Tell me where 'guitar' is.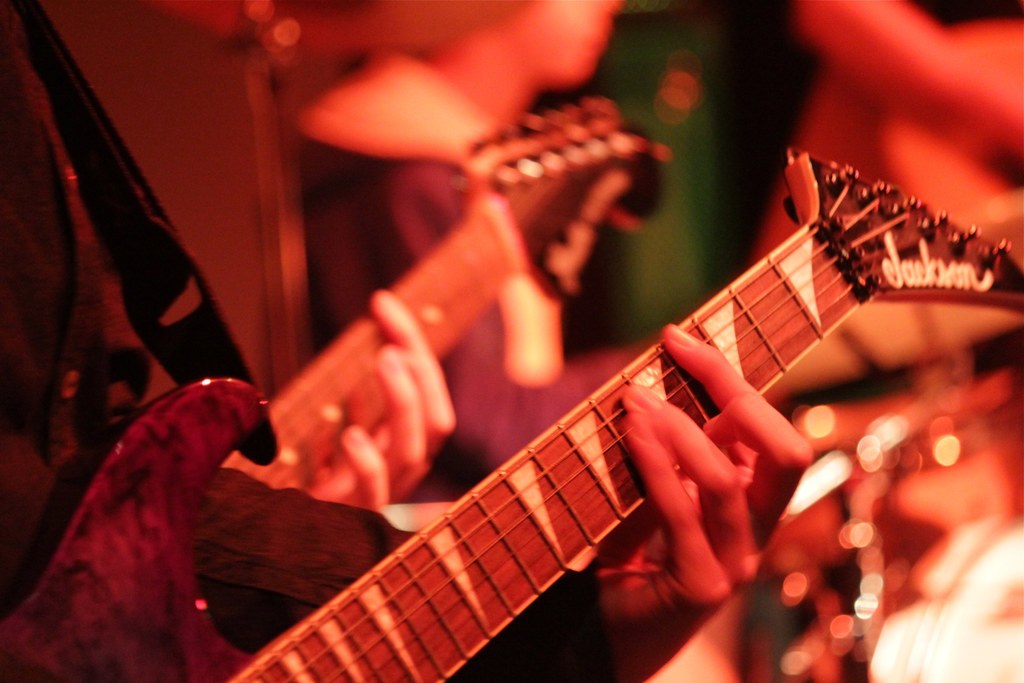
'guitar' is at (left=0, top=138, right=1023, bottom=682).
